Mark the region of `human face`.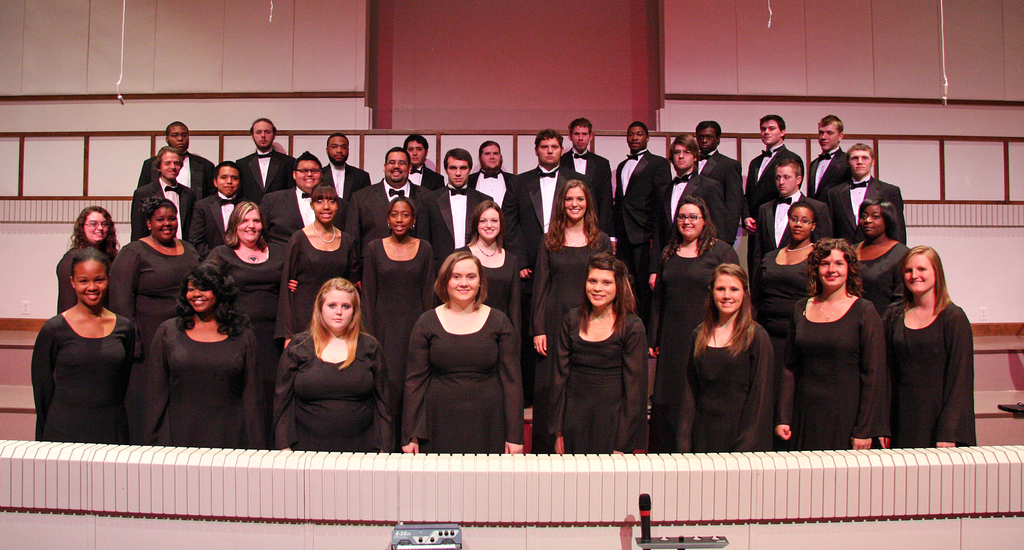
Region: Rect(758, 120, 780, 143).
